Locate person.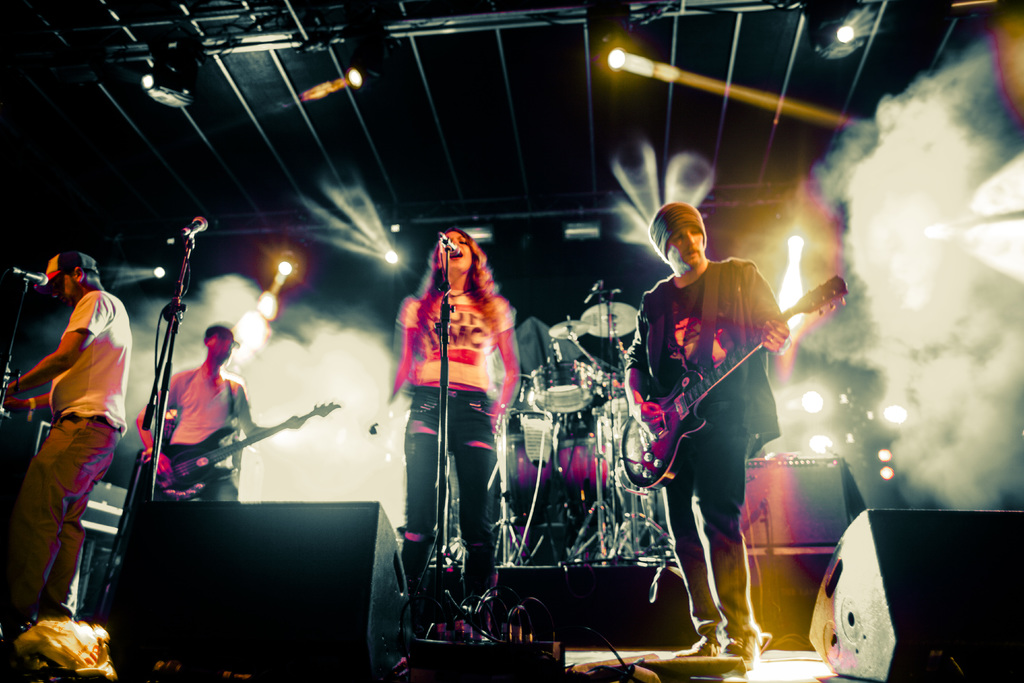
Bounding box: detection(129, 319, 310, 503).
